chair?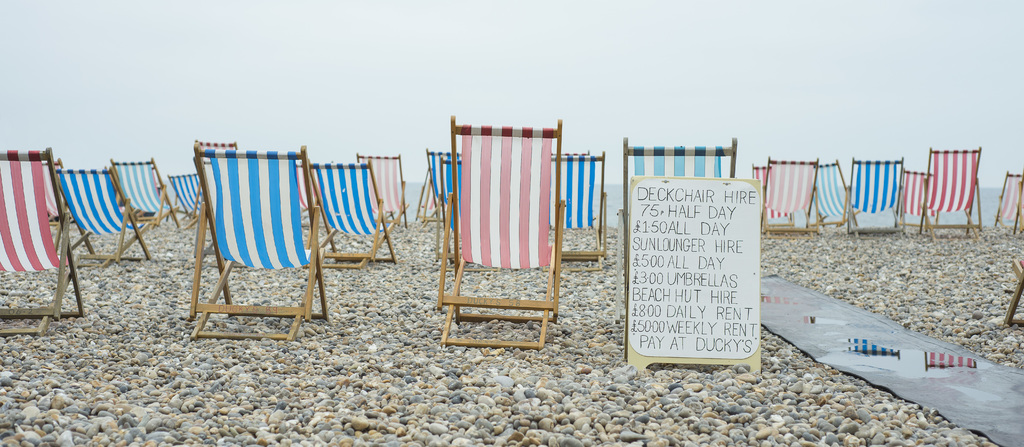
crop(993, 172, 1023, 228)
